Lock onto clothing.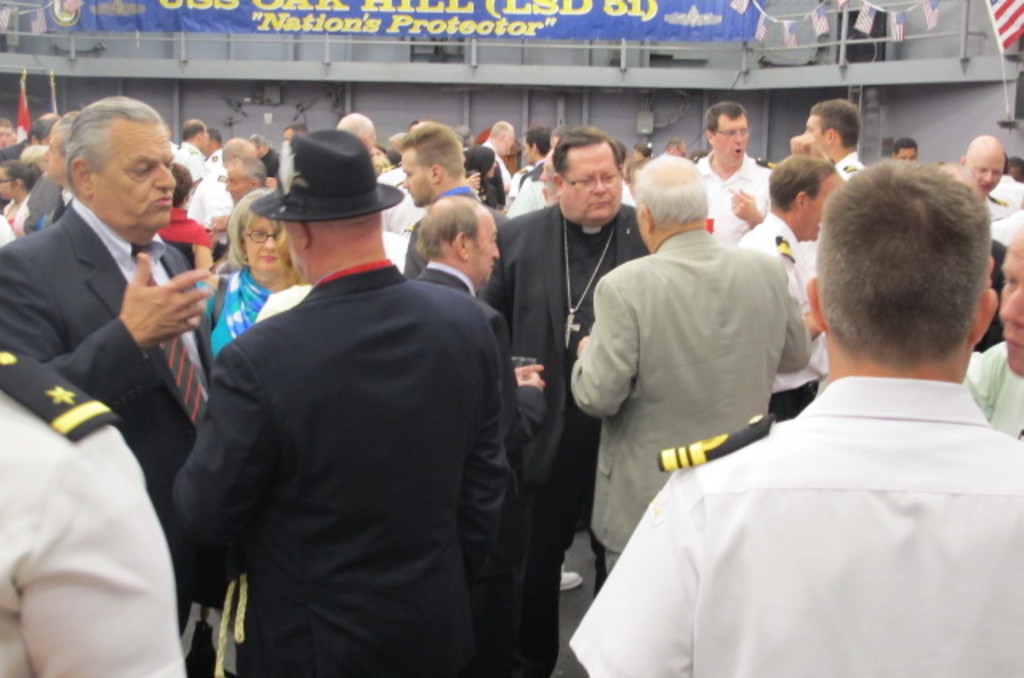
Locked: [475, 192, 653, 572].
